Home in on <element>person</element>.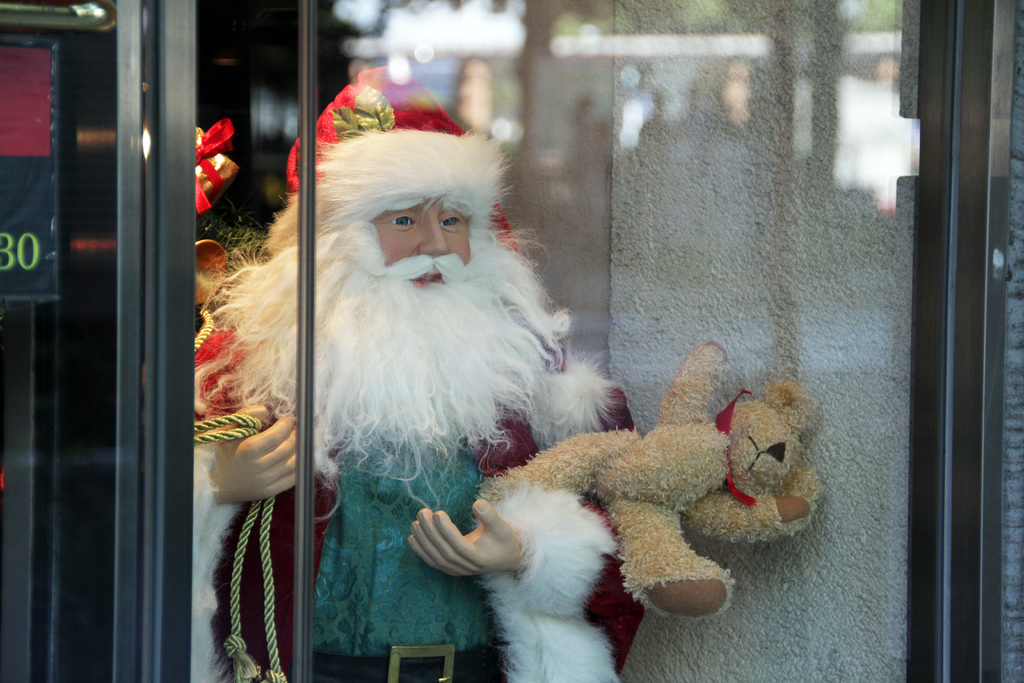
Homed in at box=[216, 79, 707, 645].
